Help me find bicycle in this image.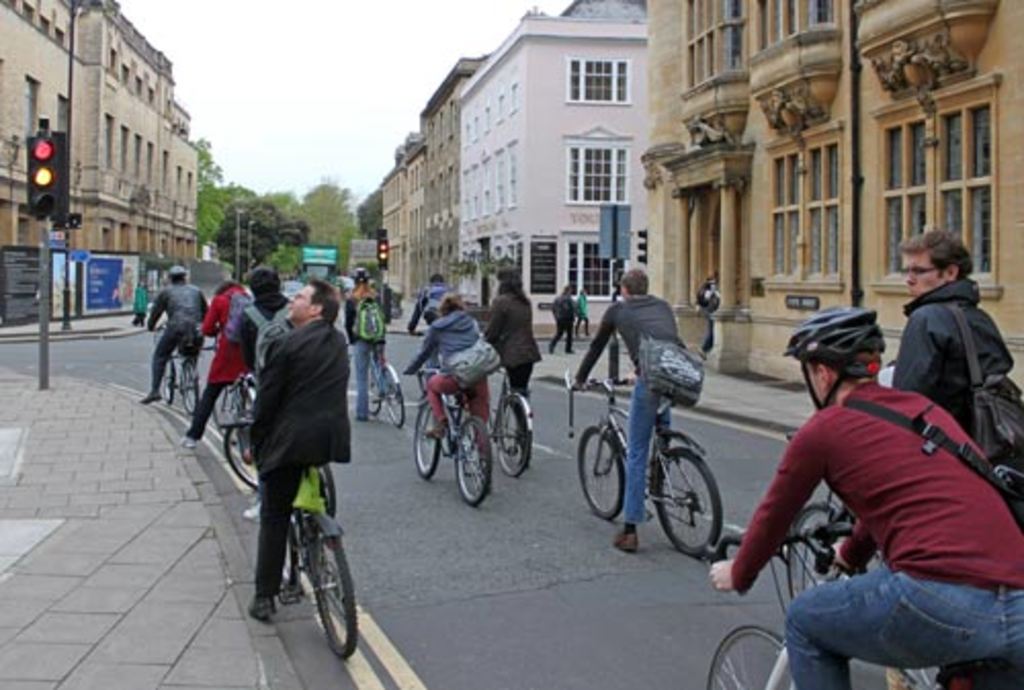
Found it: 205,360,260,446.
